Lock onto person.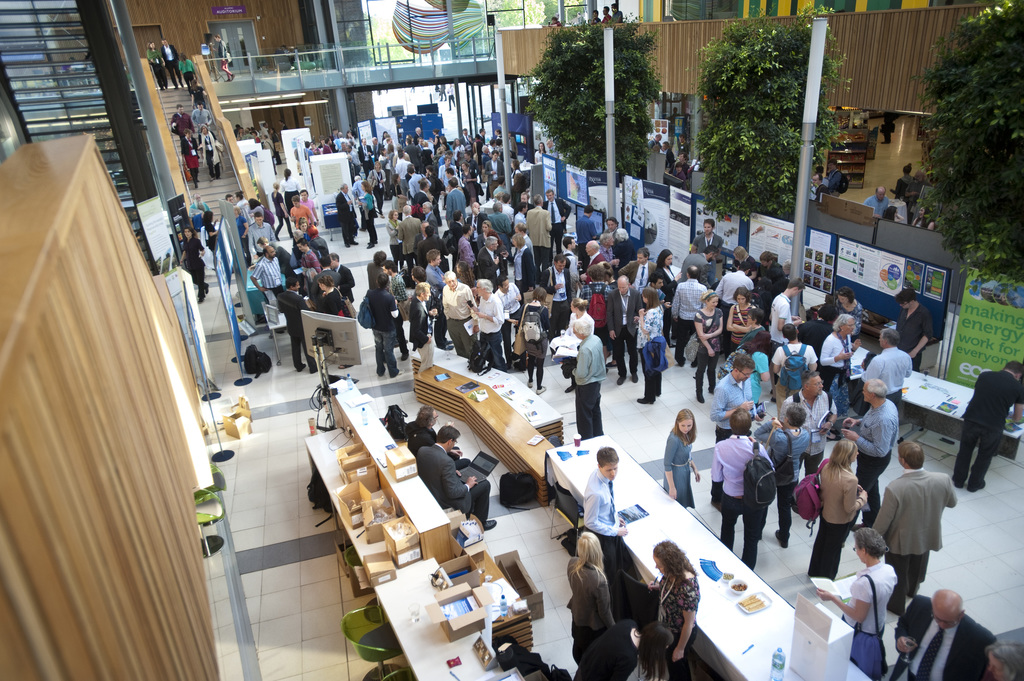
Locked: 426,246,449,307.
